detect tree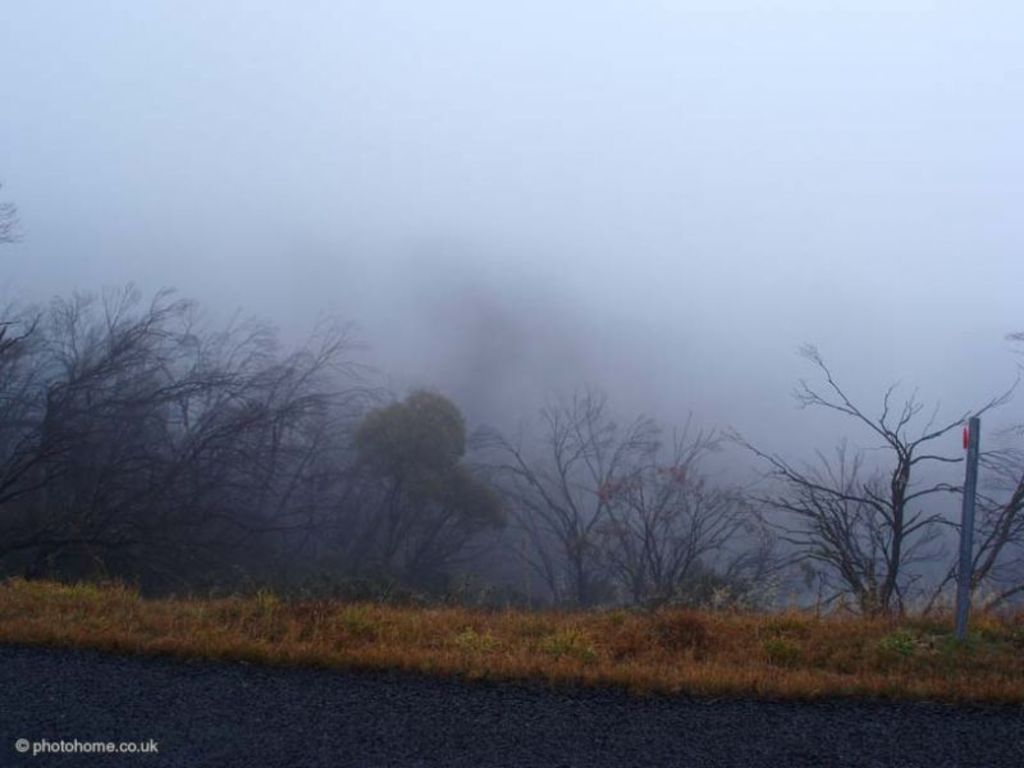
[left=348, top=372, right=508, bottom=604]
